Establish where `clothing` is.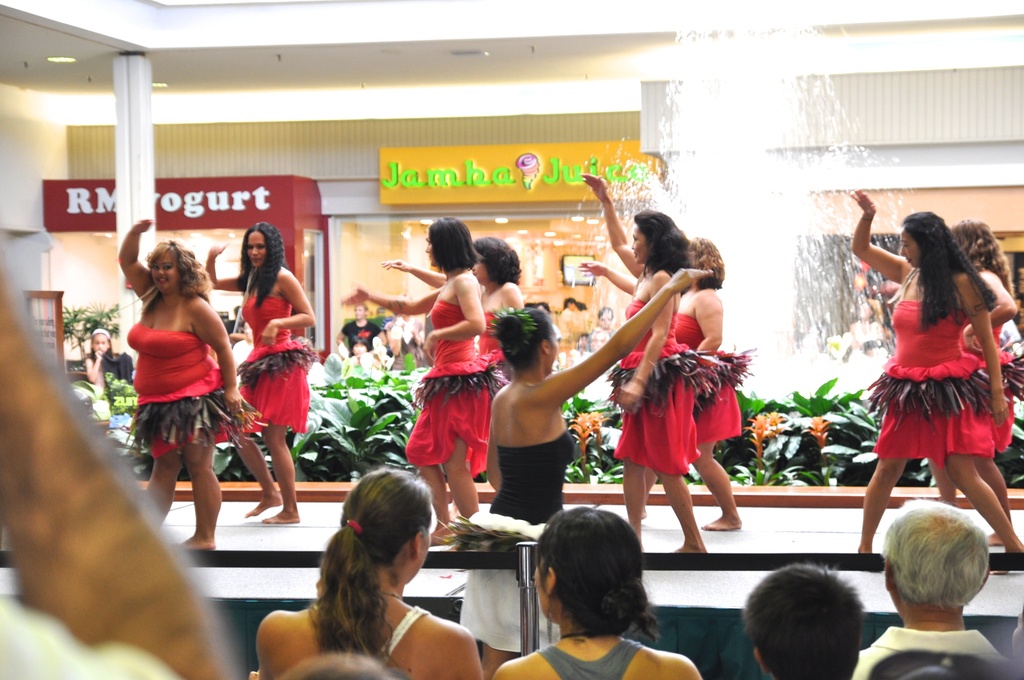
Established at bbox(959, 310, 1023, 455).
